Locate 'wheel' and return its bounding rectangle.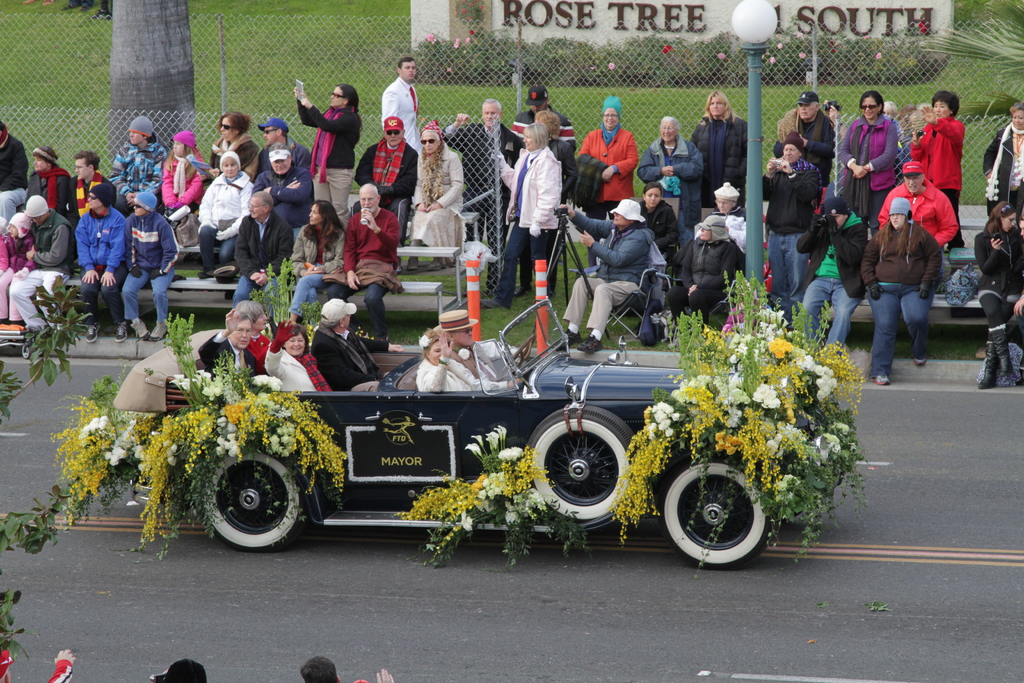
208, 449, 301, 544.
